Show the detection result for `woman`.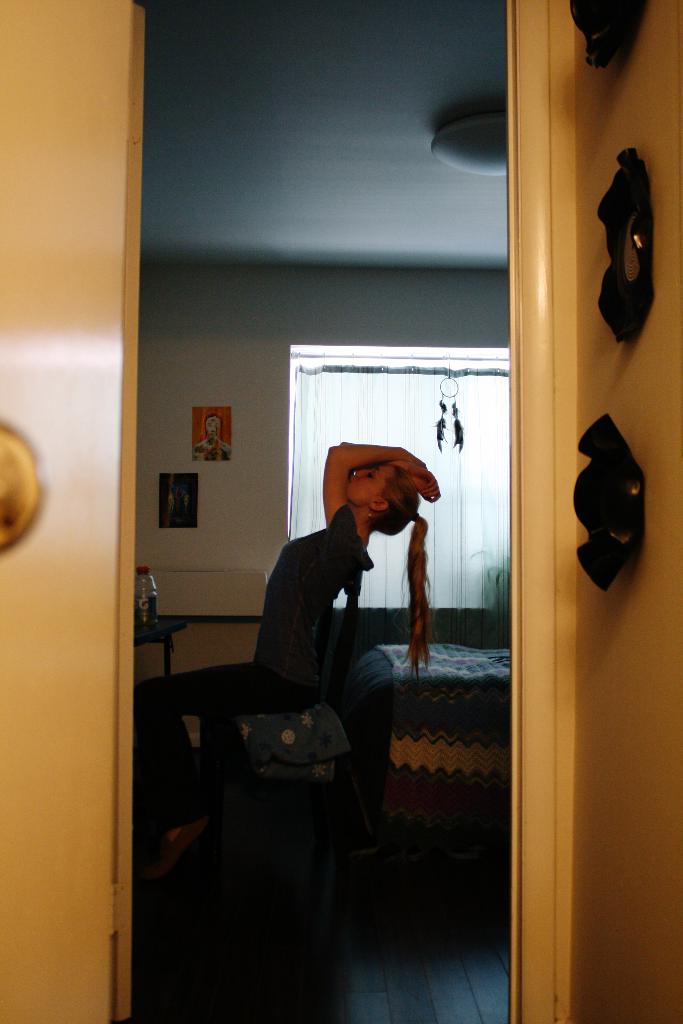
x1=129, y1=431, x2=446, y2=861.
